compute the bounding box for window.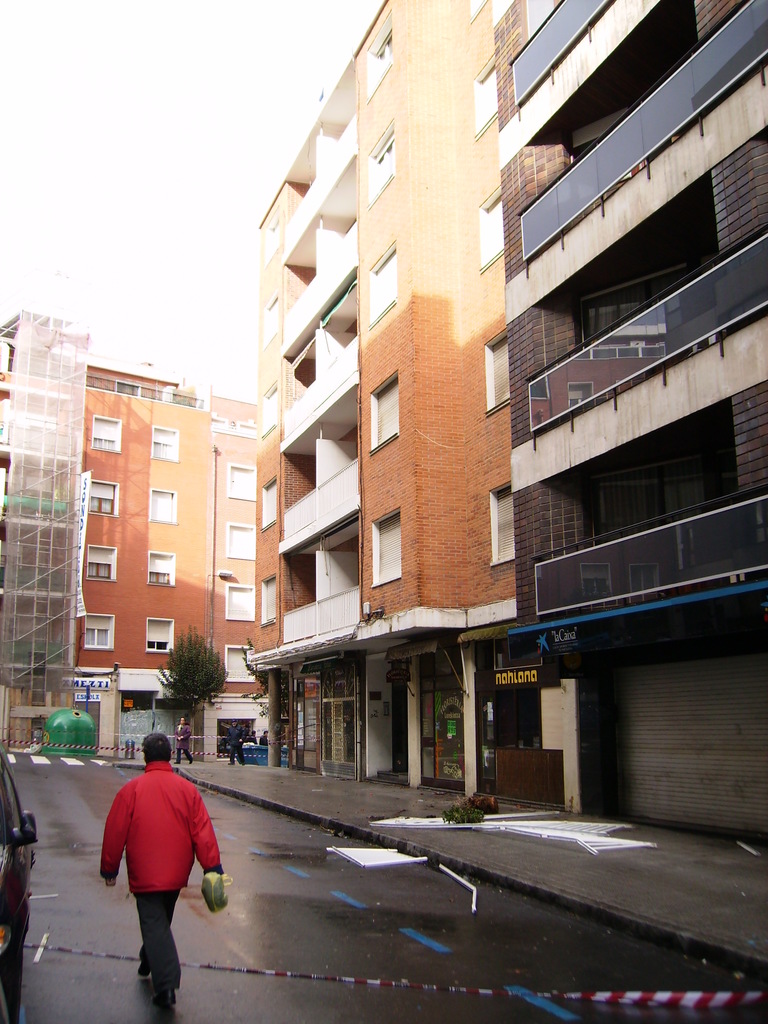
x1=150 y1=428 x2=177 y2=465.
